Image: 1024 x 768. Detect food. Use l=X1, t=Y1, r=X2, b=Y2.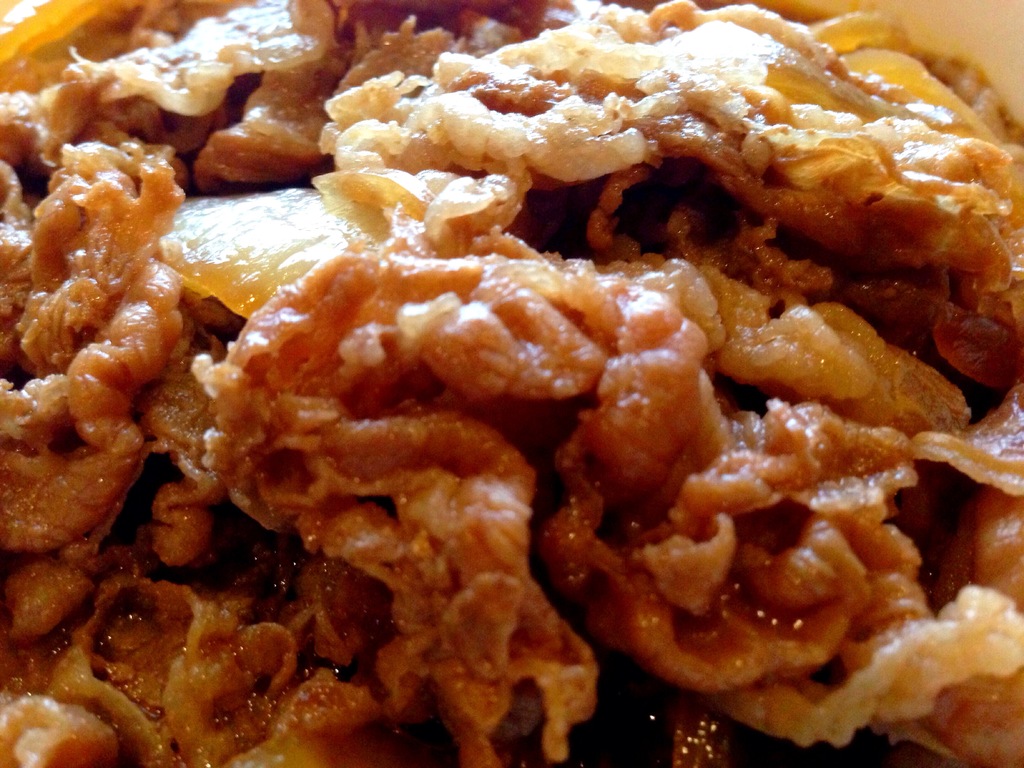
l=0, t=0, r=1023, b=767.
